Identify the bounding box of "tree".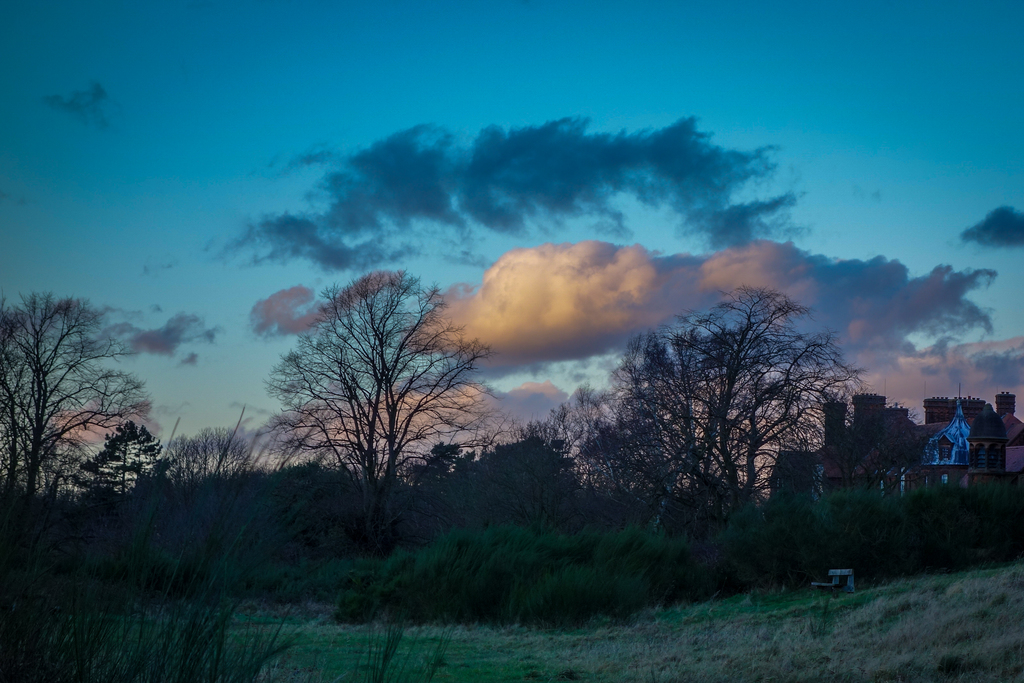
(x1=264, y1=267, x2=497, y2=511).
